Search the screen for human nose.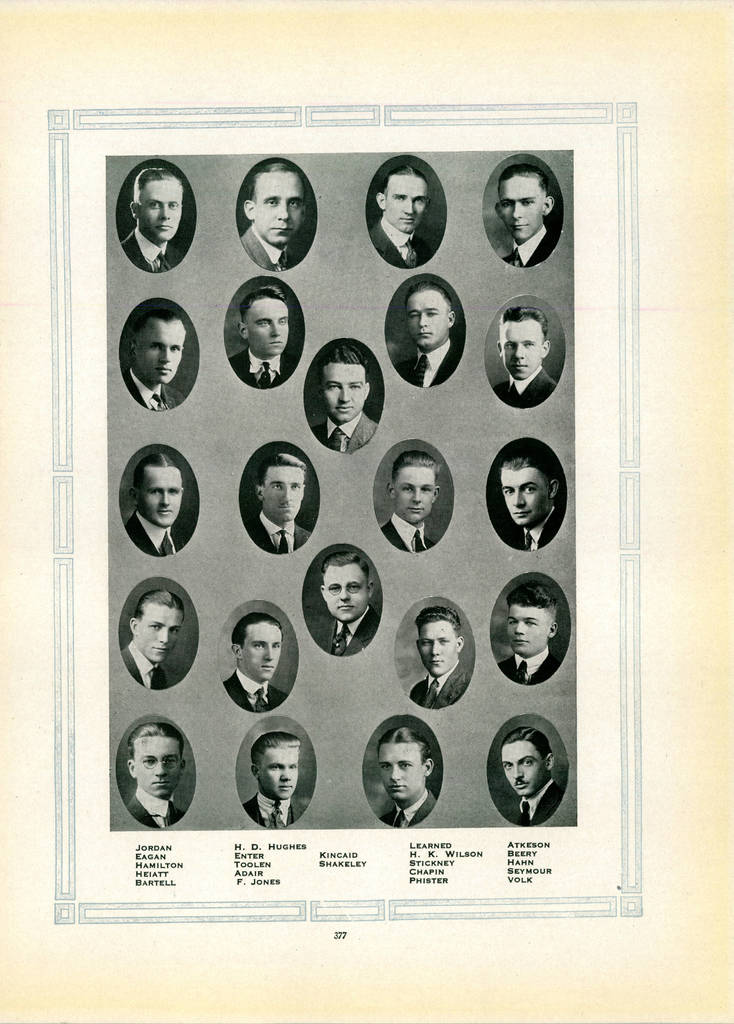
Found at 388 767 400 781.
